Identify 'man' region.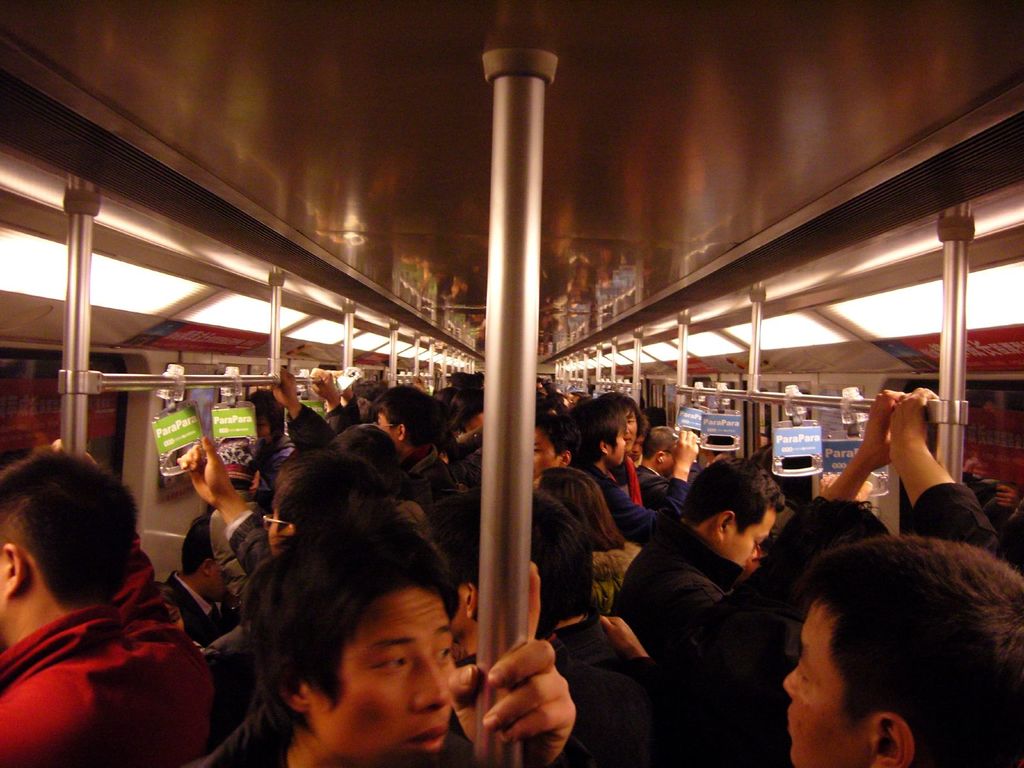
Region: {"left": 639, "top": 422, "right": 675, "bottom": 483}.
